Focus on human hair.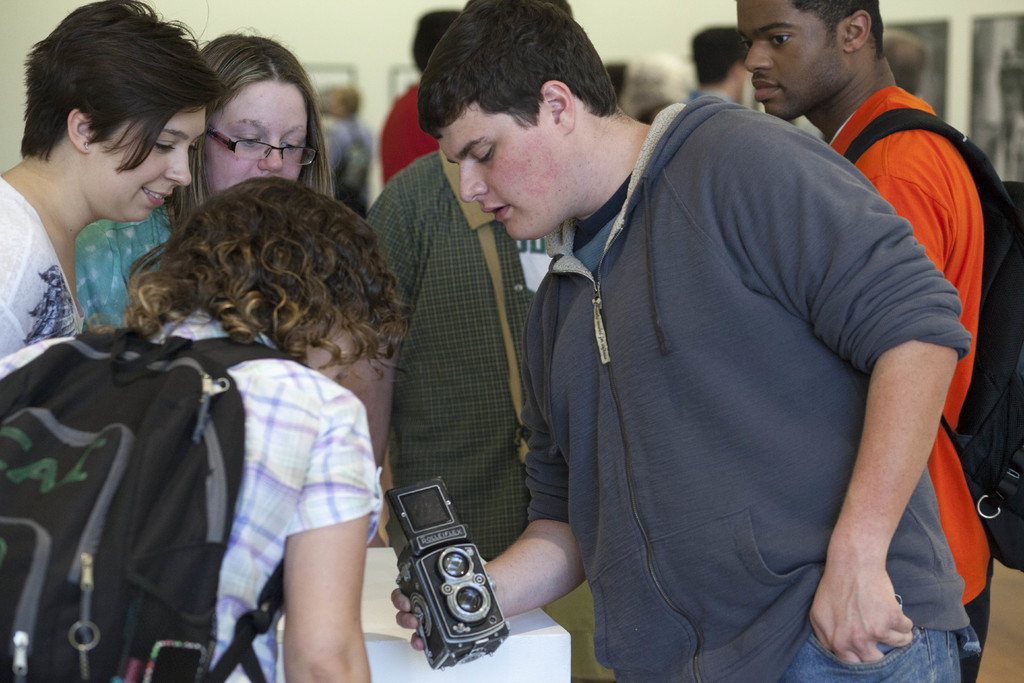
Focused at rect(419, 0, 618, 141).
